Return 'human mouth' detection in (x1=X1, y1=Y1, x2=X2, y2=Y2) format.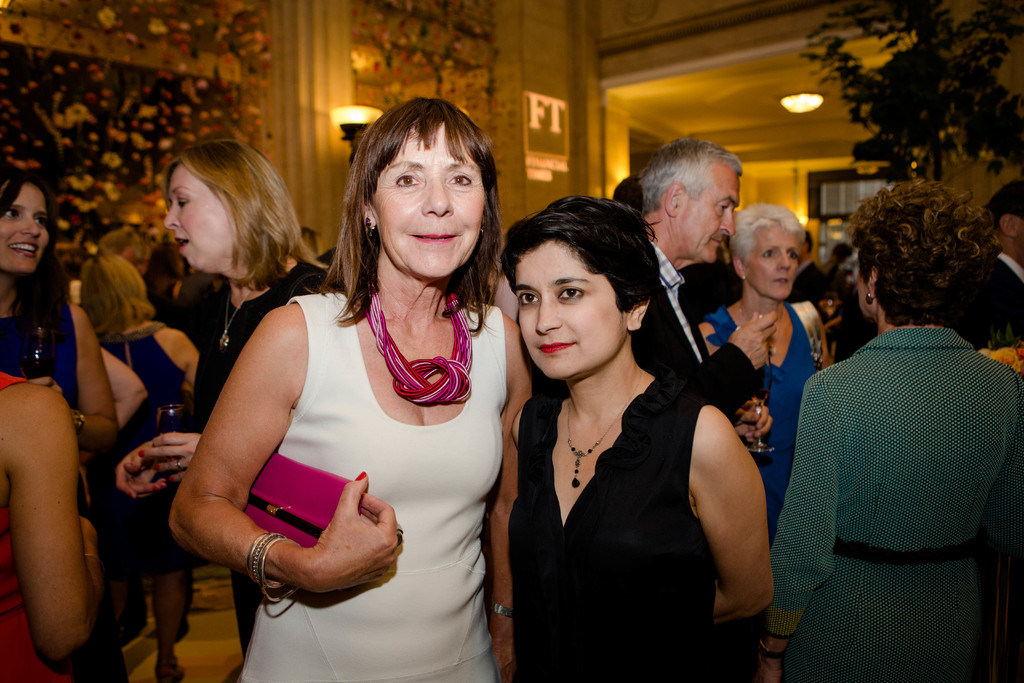
(x1=407, y1=226, x2=460, y2=249).
